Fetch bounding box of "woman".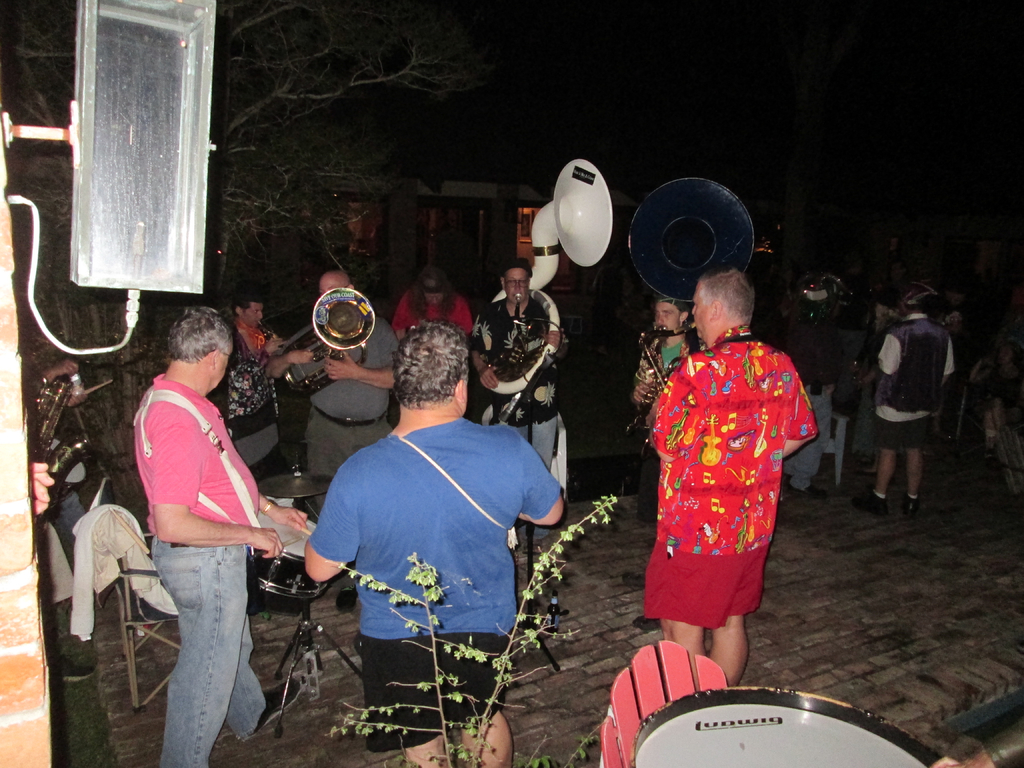
Bbox: crop(384, 254, 481, 361).
